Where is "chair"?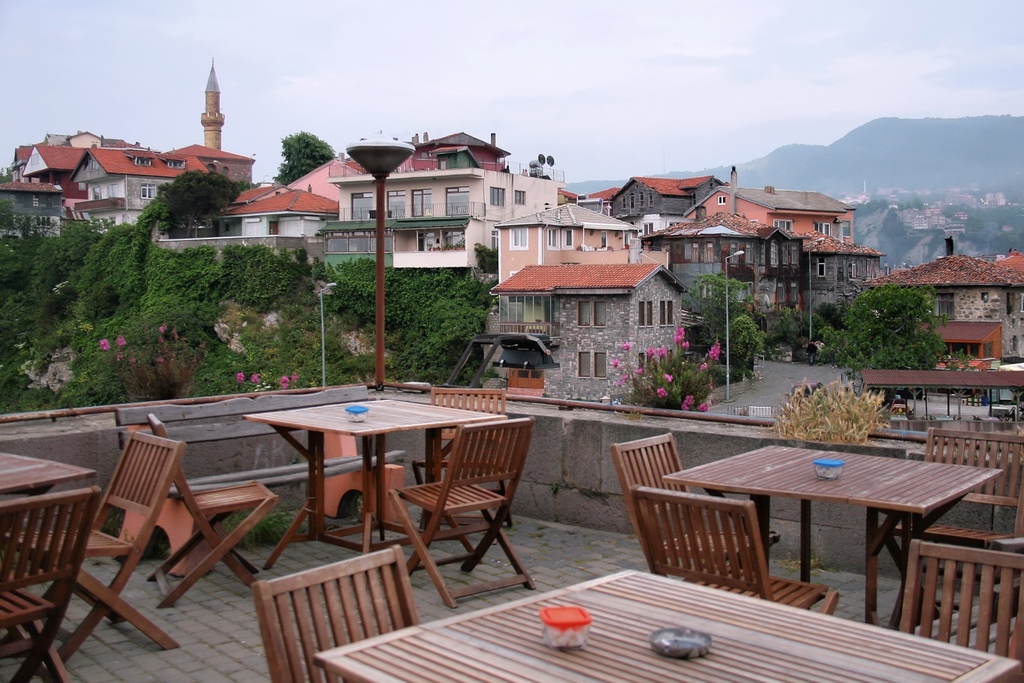
left=385, top=416, right=540, bottom=604.
